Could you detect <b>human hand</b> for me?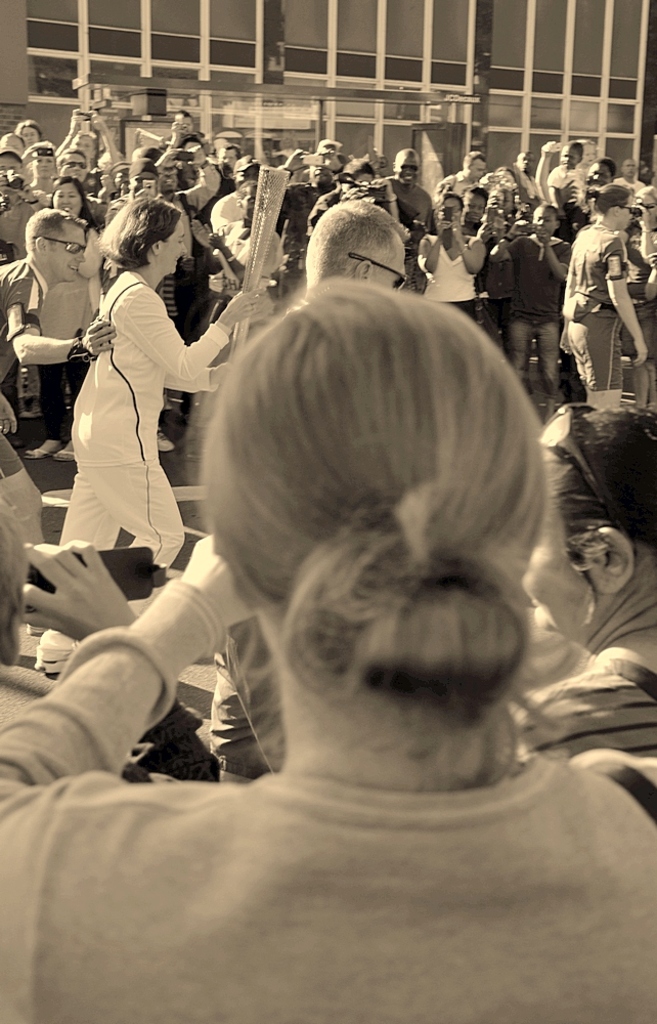
Detection result: select_region(221, 285, 265, 321).
